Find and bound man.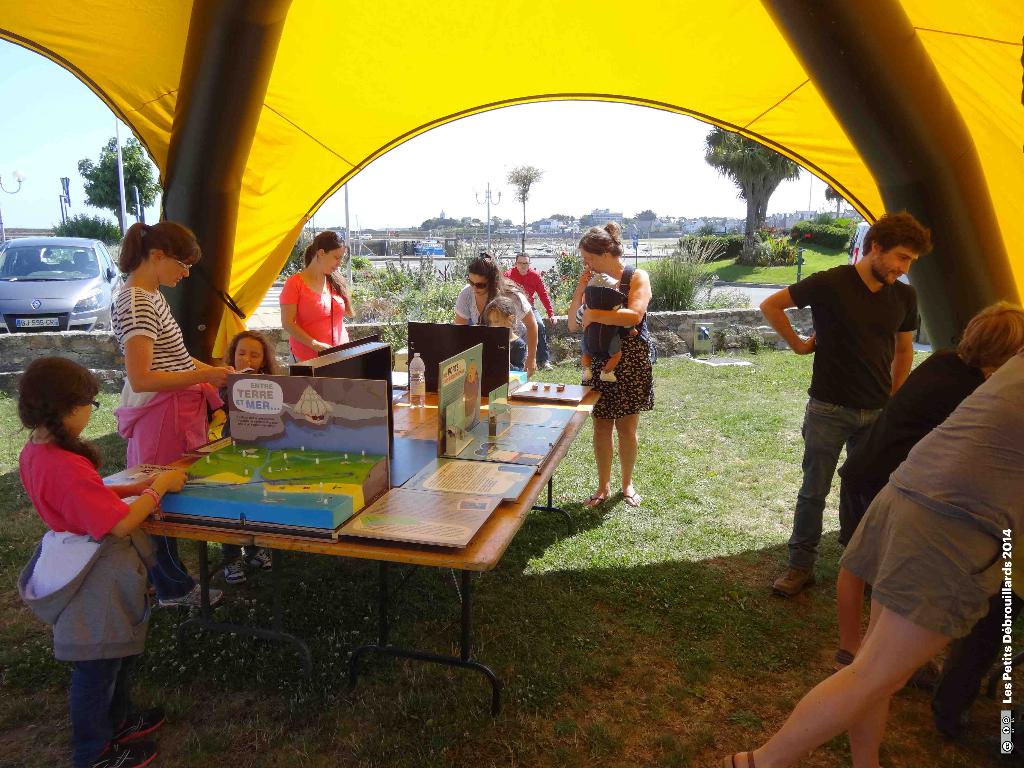
Bound: l=504, t=250, r=556, b=372.
